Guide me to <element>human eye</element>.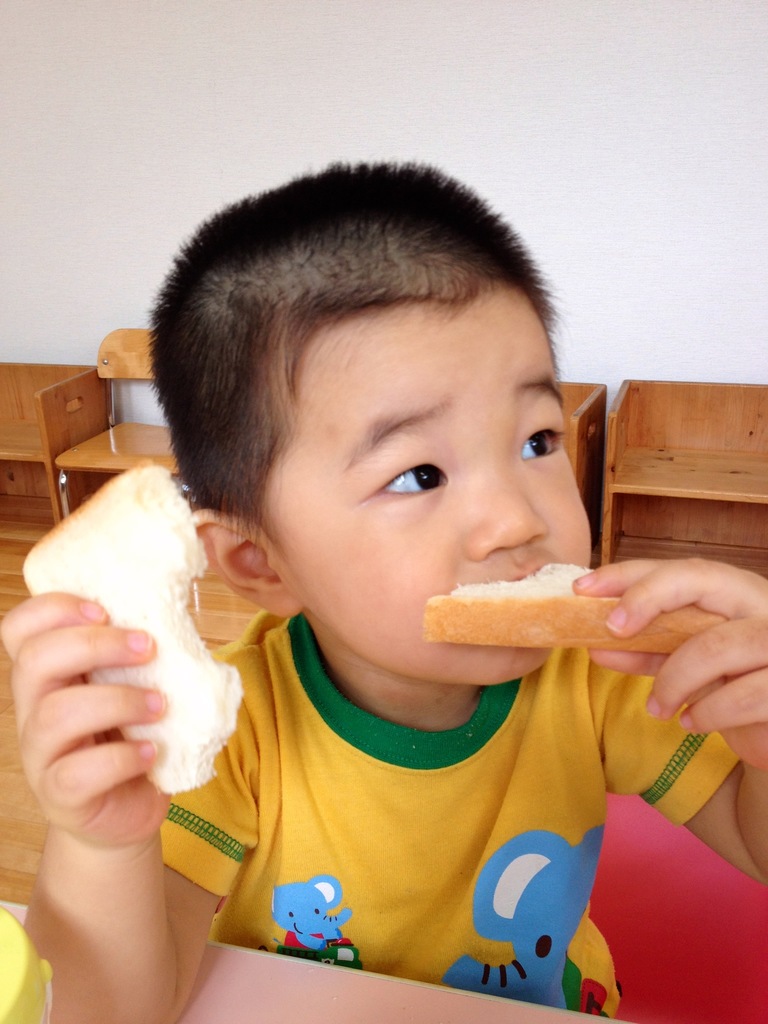
Guidance: {"left": 354, "top": 434, "right": 448, "bottom": 505}.
